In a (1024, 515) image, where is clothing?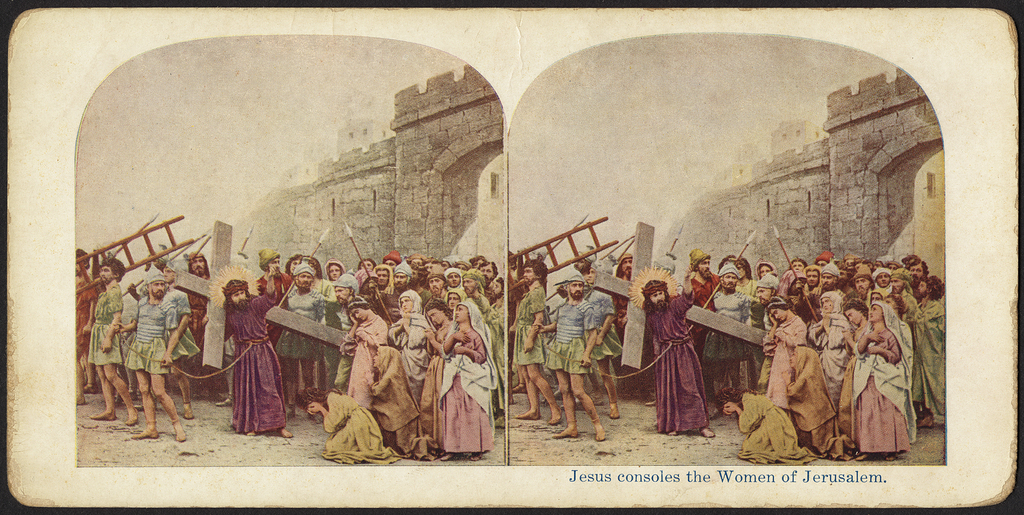
detection(616, 258, 633, 344).
